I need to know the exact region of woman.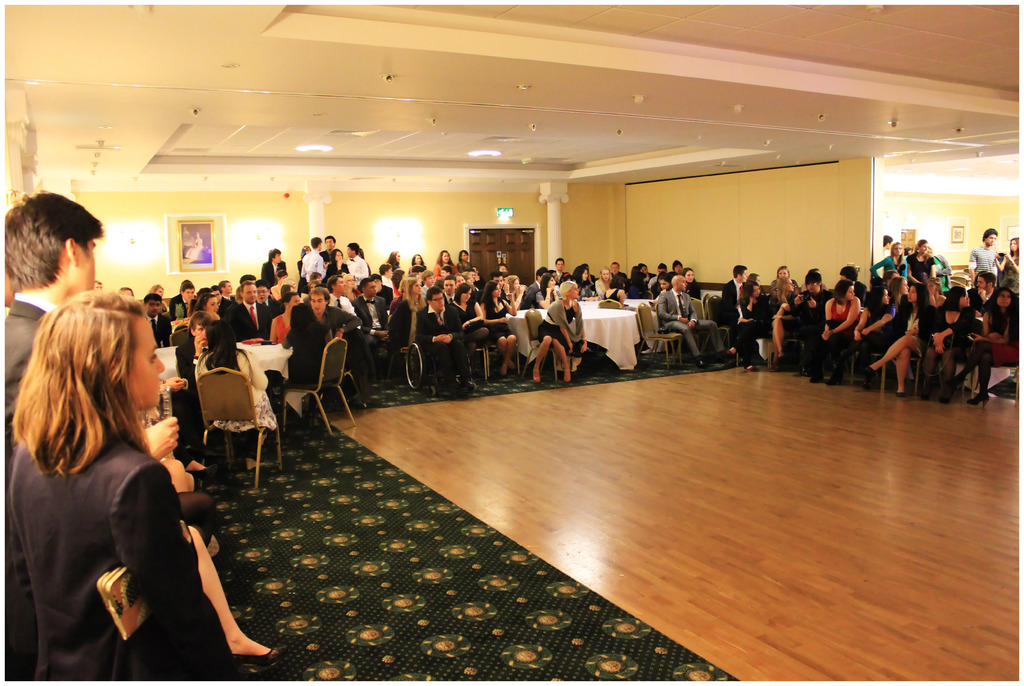
Region: (190,319,276,470).
